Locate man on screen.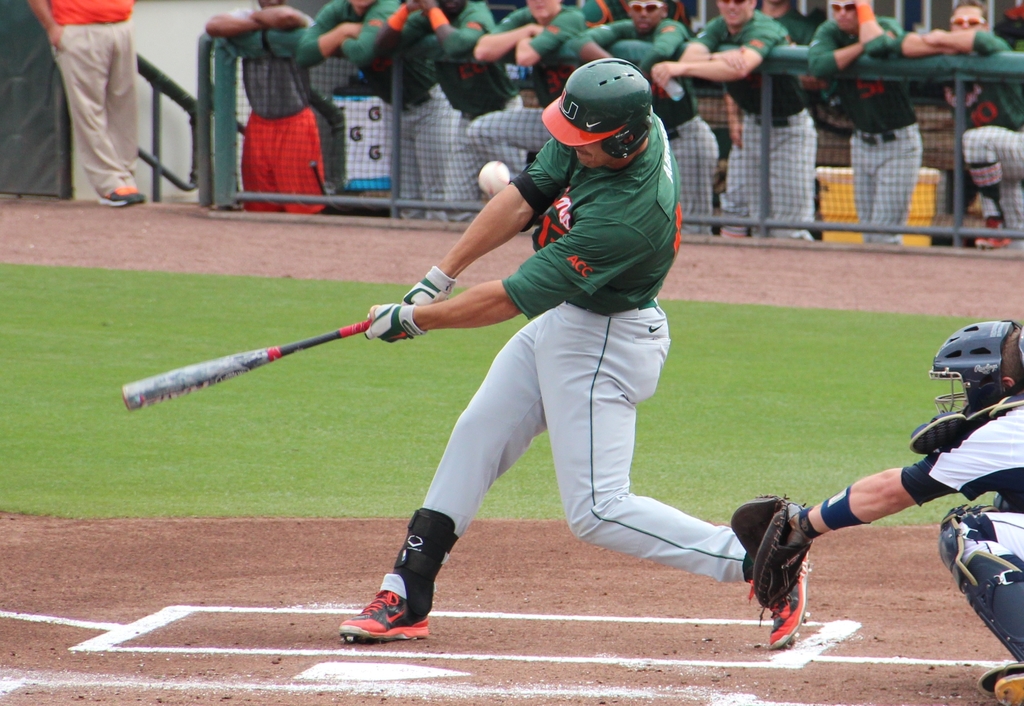
On screen at box=[888, 0, 1023, 247].
